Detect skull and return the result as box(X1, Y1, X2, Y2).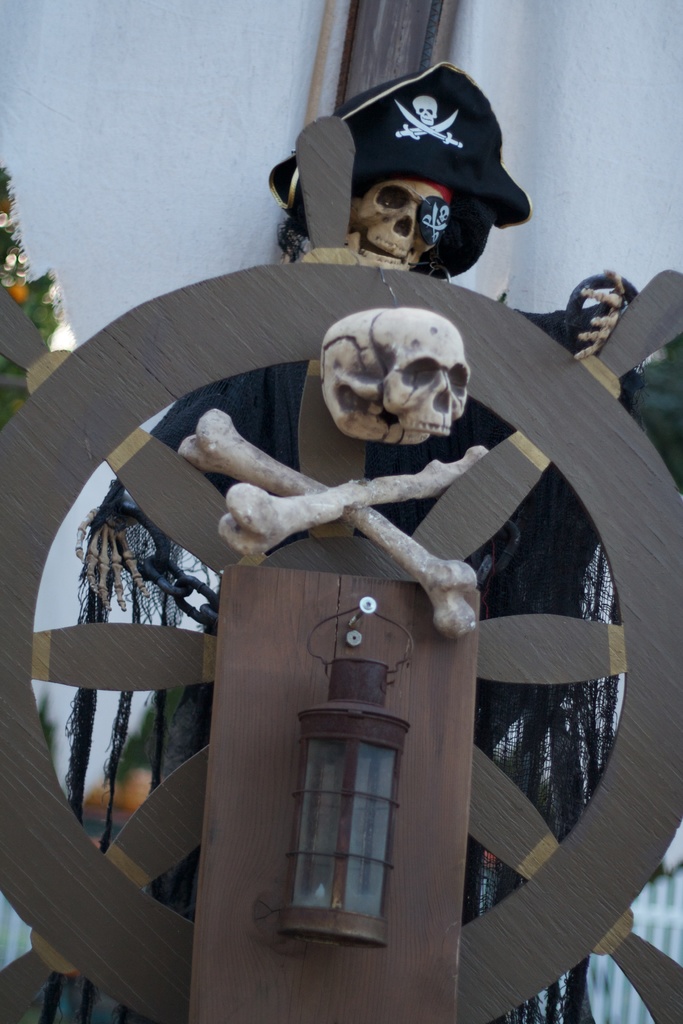
box(349, 171, 468, 271).
